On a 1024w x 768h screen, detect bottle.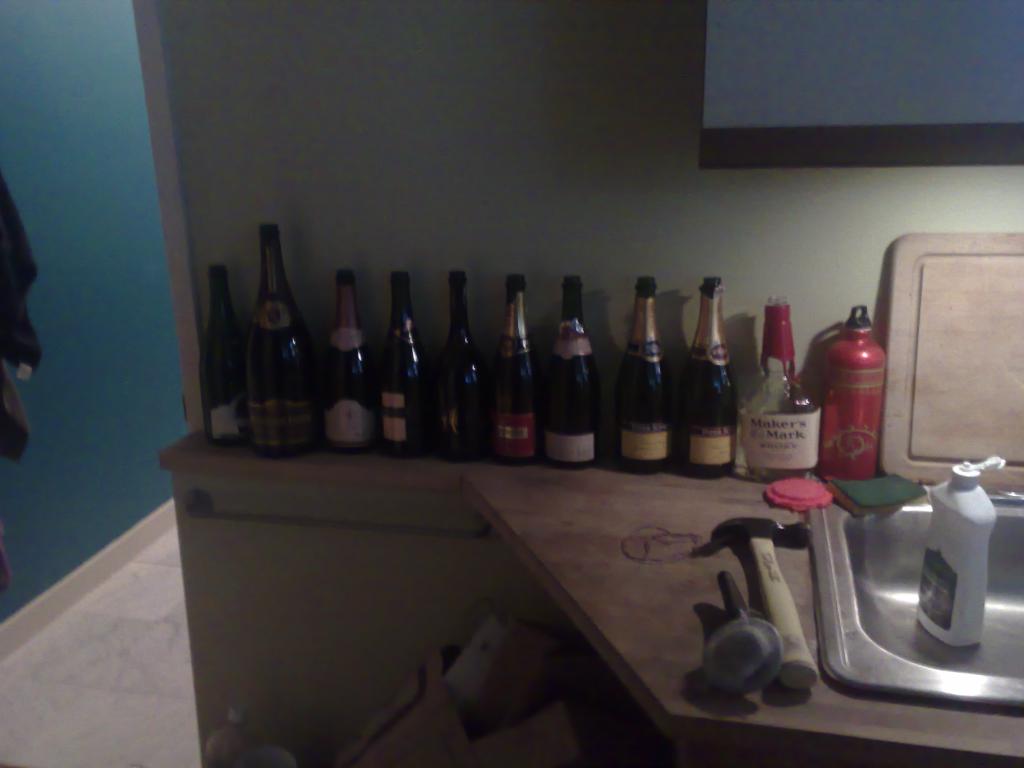
bbox(380, 268, 431, 465).
